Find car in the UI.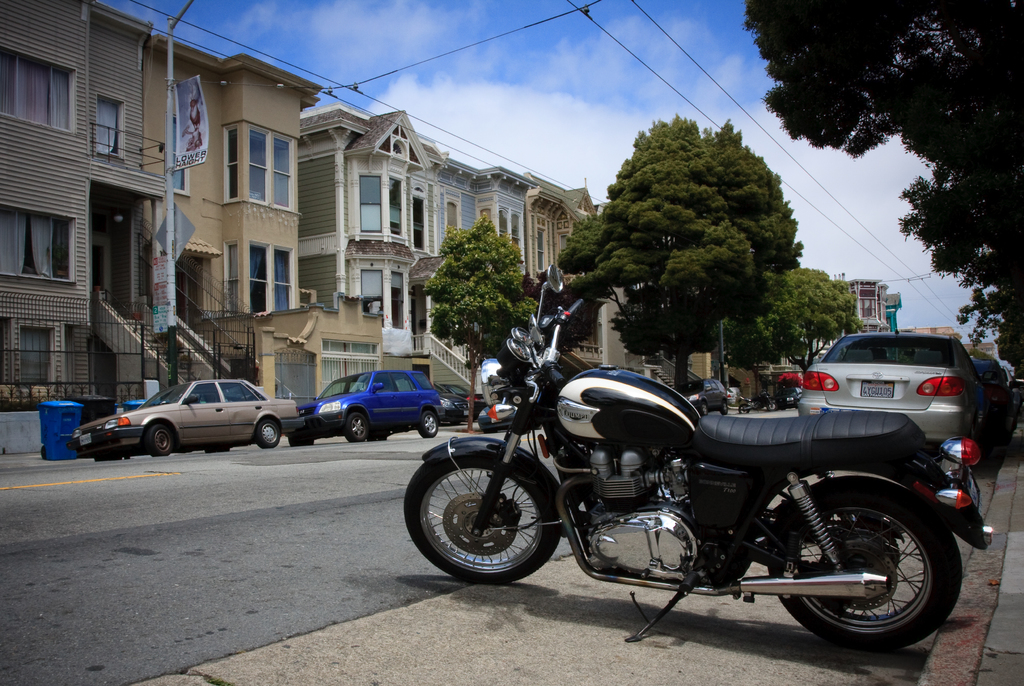
UI element at [left=66, top=372, right=306, bottom=461].
